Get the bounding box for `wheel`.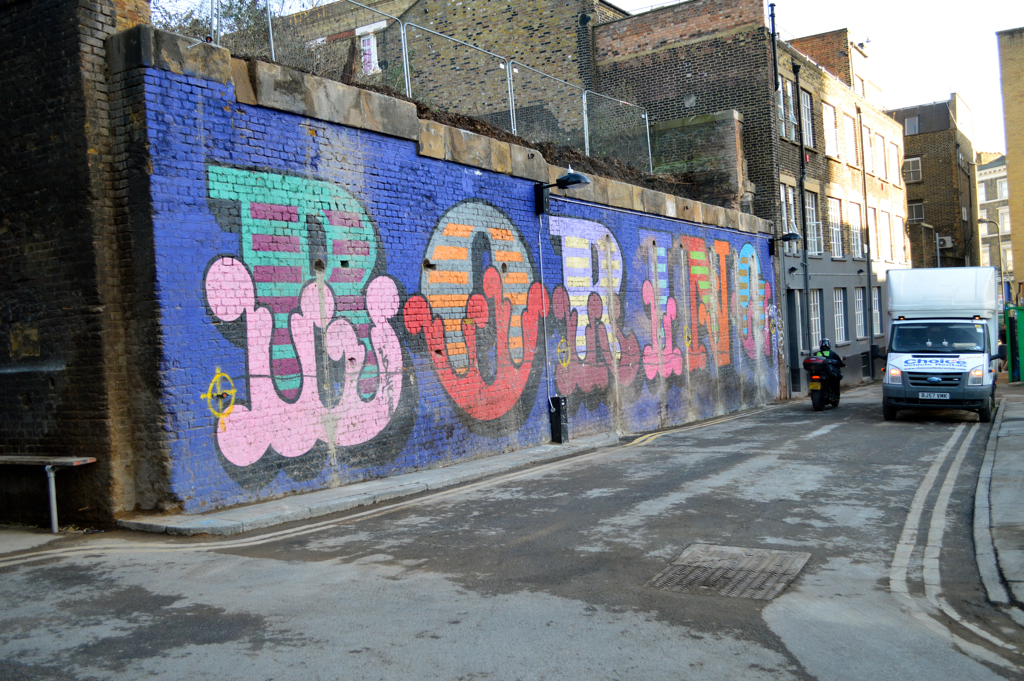
[left=883, top=396, right=896, bottom=421].
